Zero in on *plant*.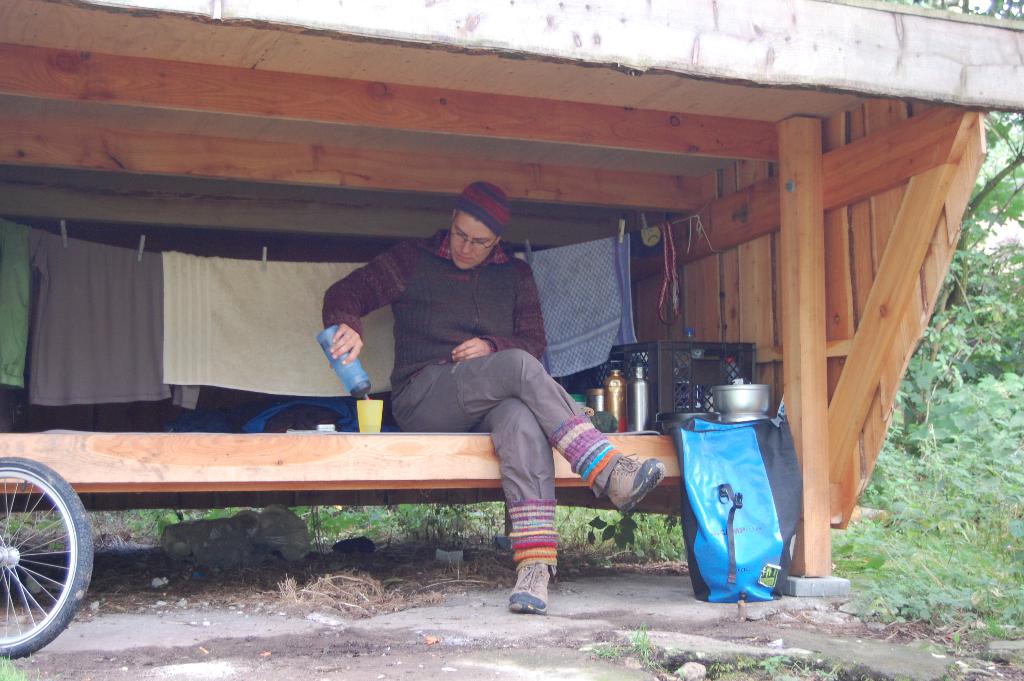
Zeroed in: box=[830, 231, 1023, 573].
